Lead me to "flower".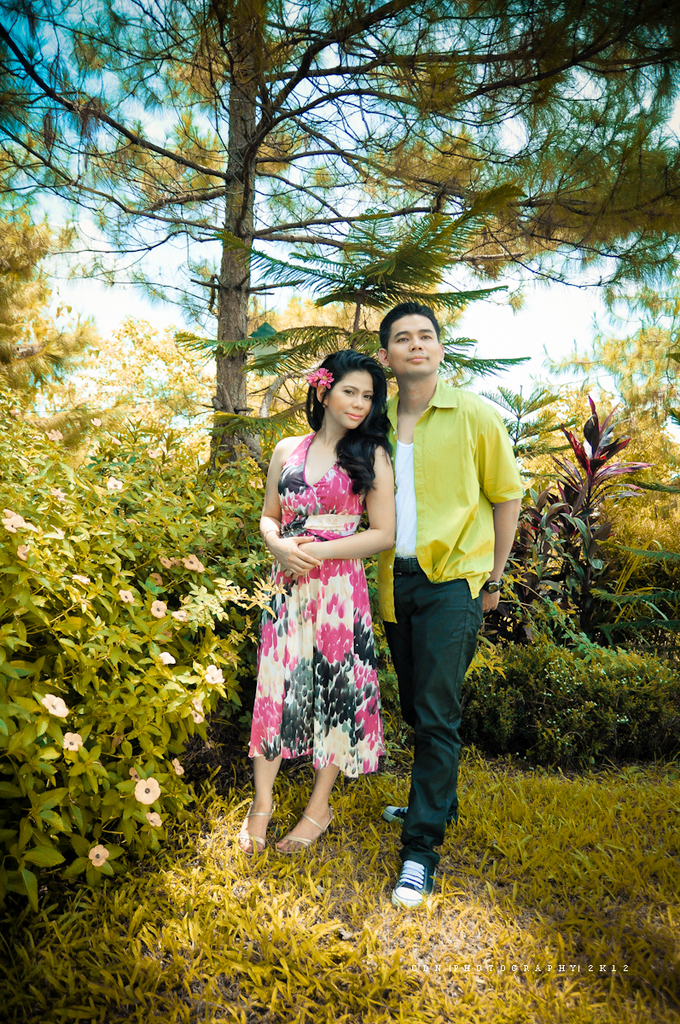
Lead to <region>49, 485, 67, 495</region>.
